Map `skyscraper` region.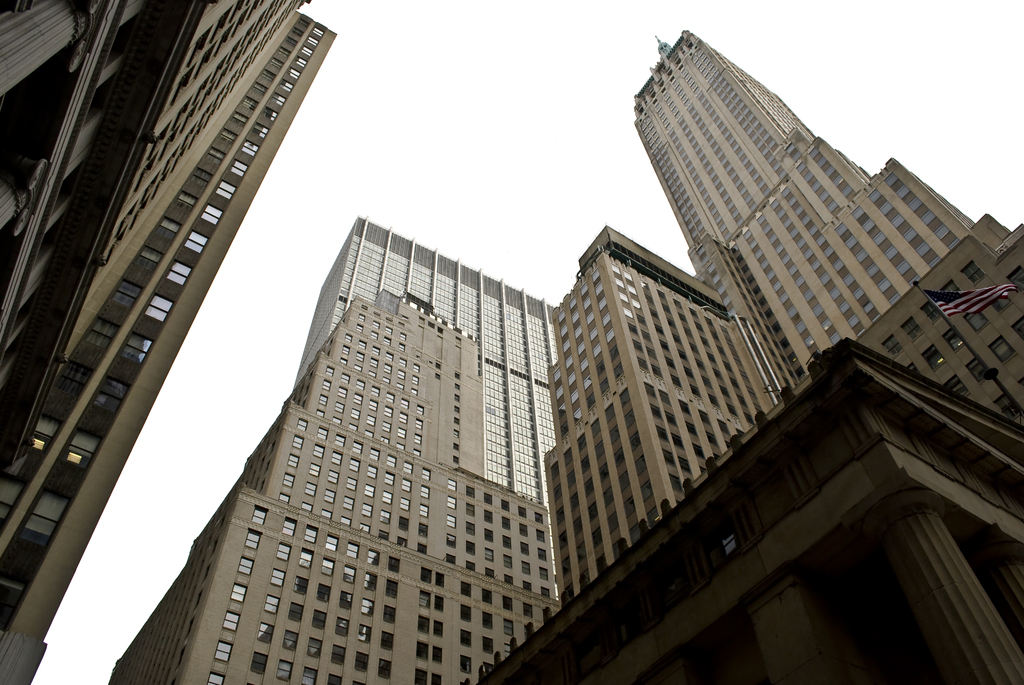
Mapped to locate(473, 22, 1023, 679).
